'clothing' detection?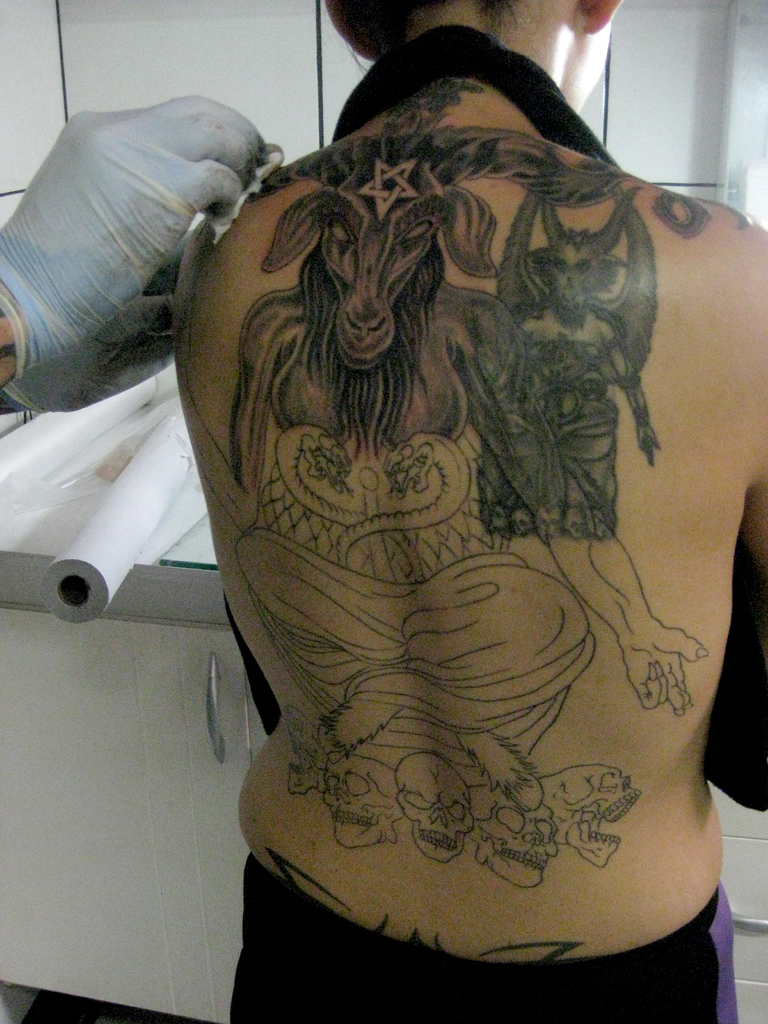
[225, 856, 742, 1023]
